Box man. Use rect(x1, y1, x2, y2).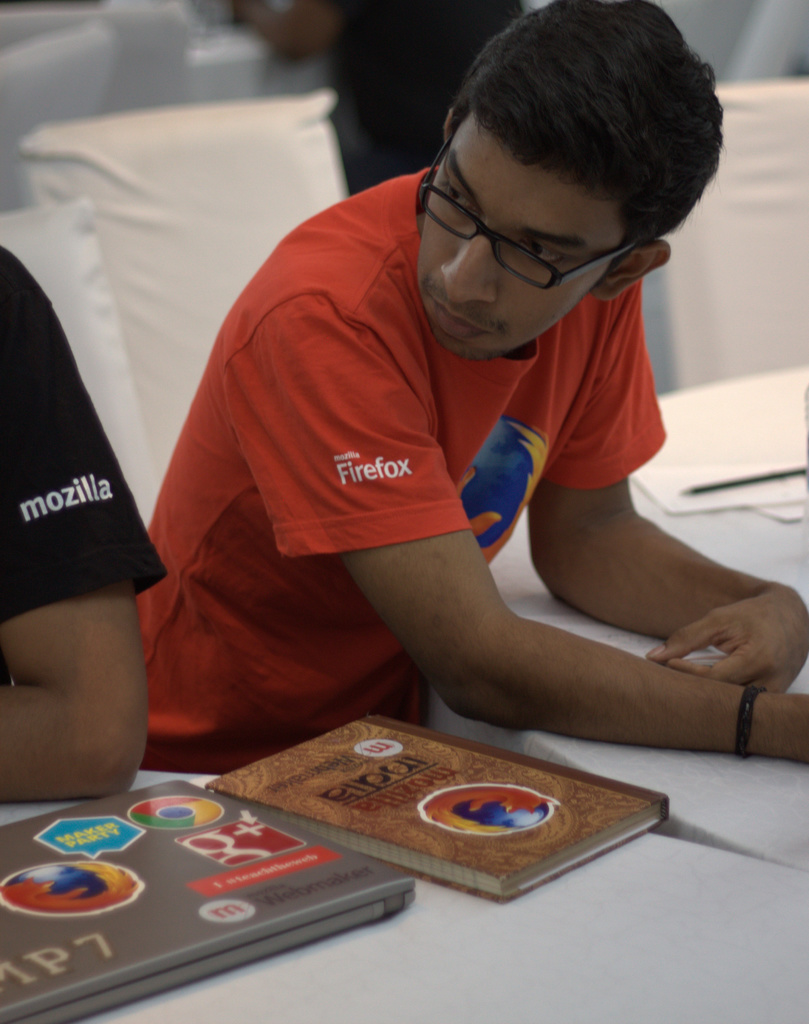
rect(0, 244, 166, 802).
